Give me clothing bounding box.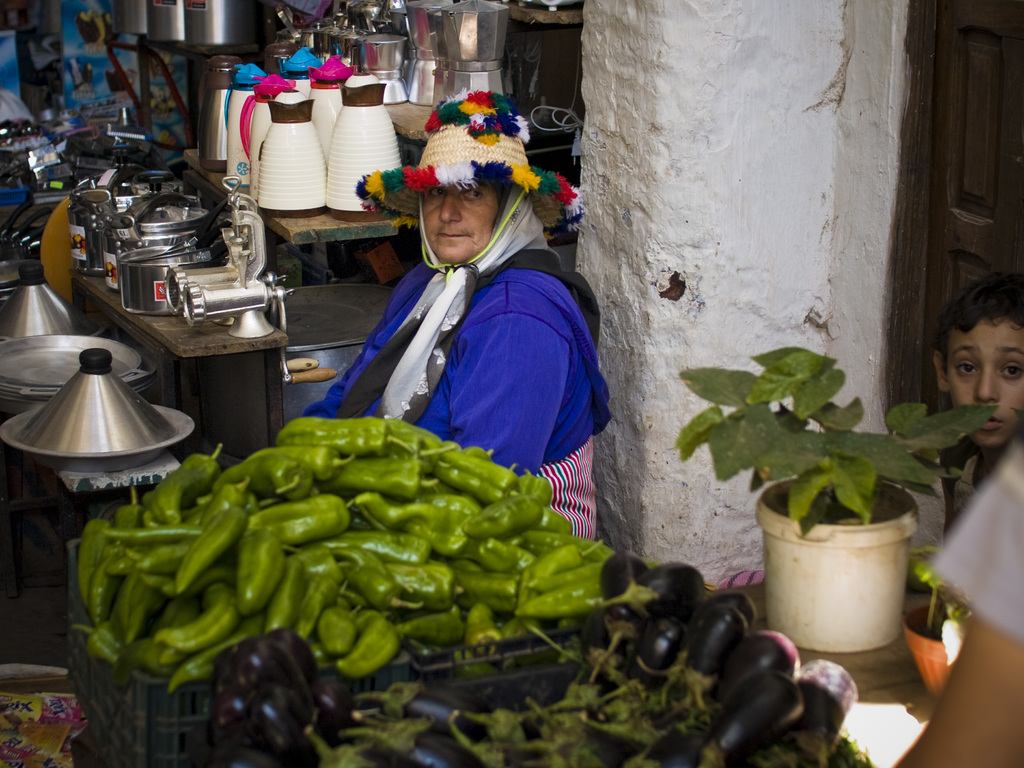
Rect(925, 436, 1023, 646).
